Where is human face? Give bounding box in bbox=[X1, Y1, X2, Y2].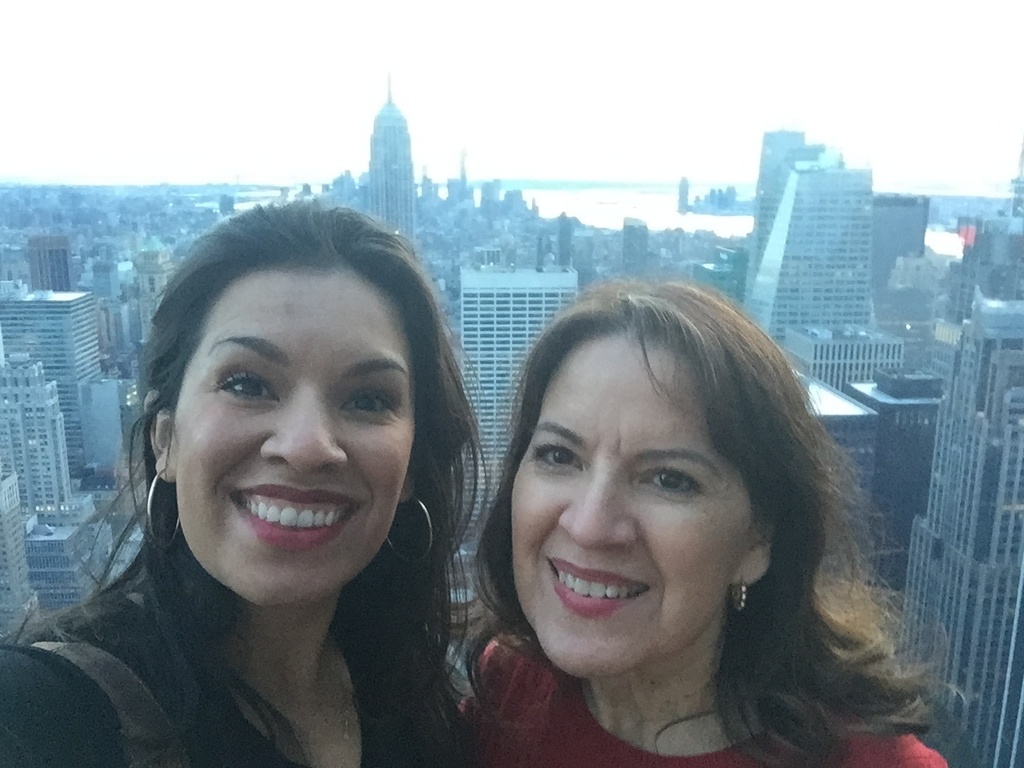
bbox=[174, 274, 413, 610].
